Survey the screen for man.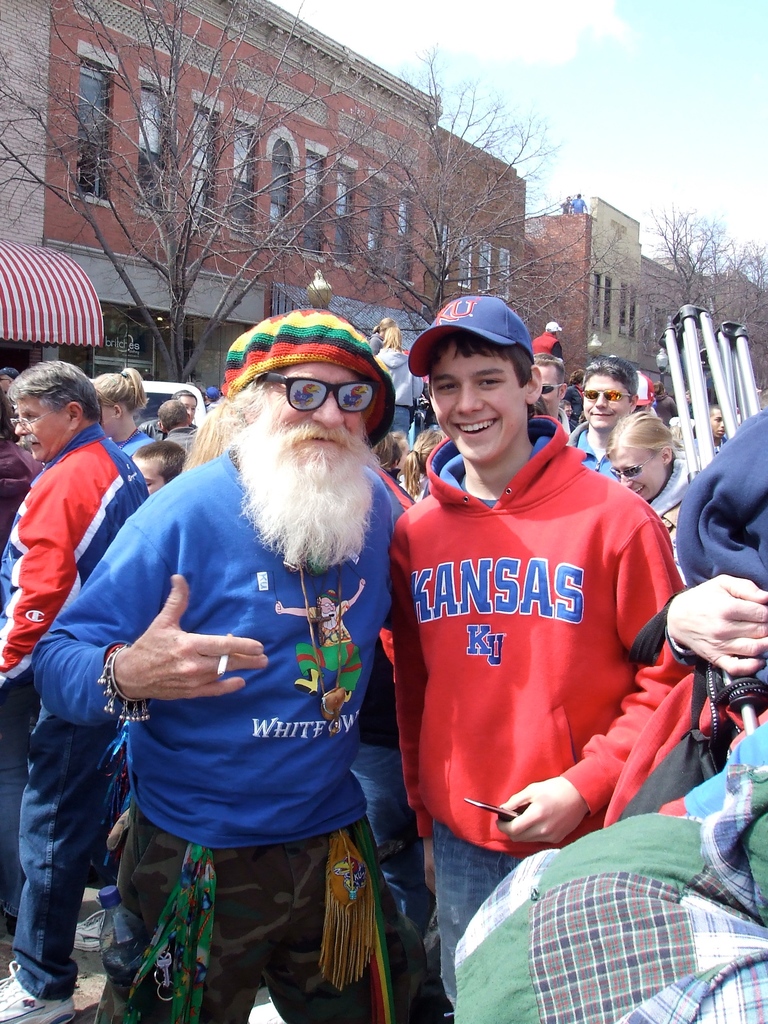
Survey found: [707,404,721,446].
